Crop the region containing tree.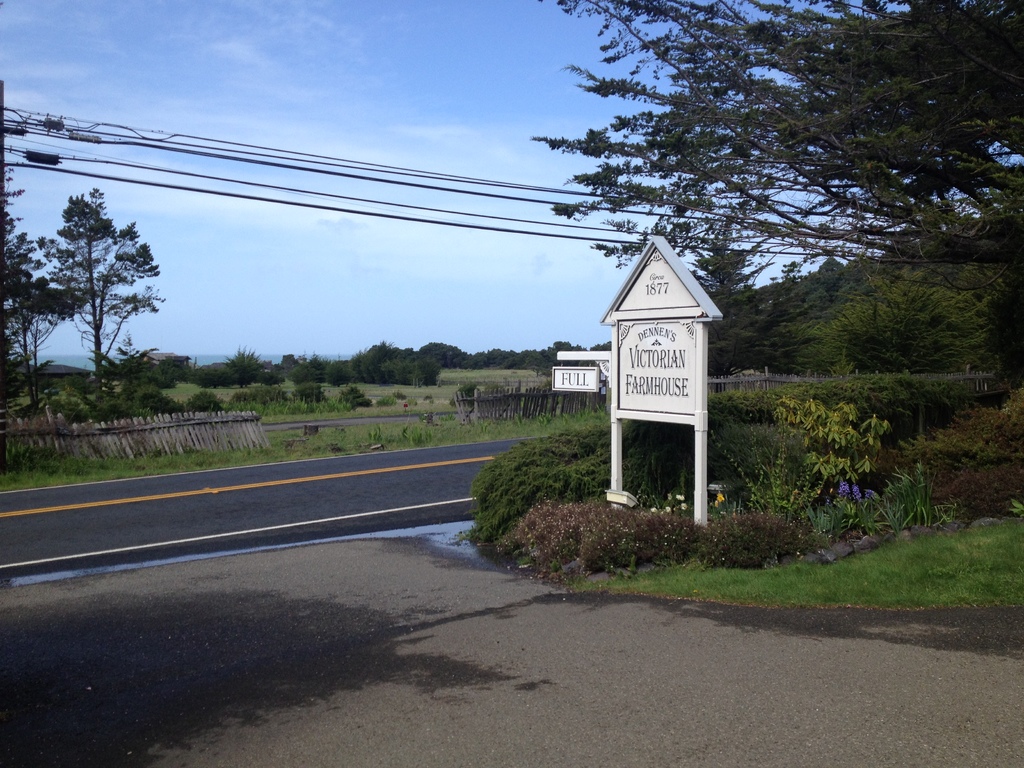
Crop region: (x1=544, y1=339, x2=581, y2=371).
